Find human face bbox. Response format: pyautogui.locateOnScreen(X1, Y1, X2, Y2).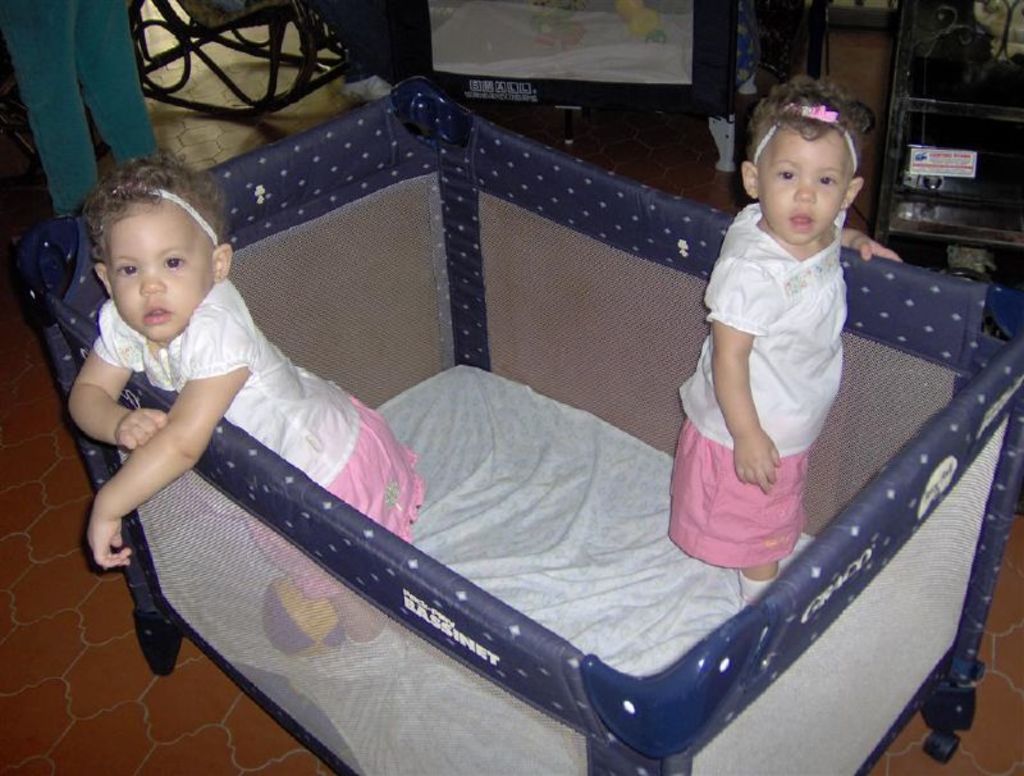
pyautogui.locateOnScreen(106, 209, 216, 342).
